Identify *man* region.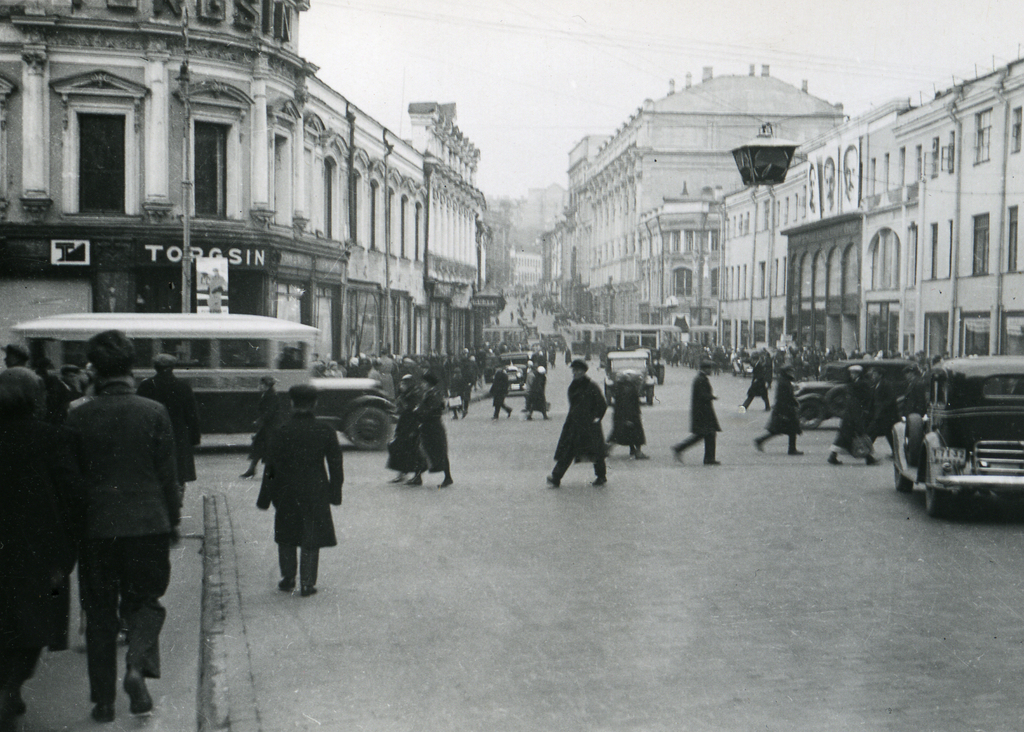
Region: detection(755, 363, 806, 455).
